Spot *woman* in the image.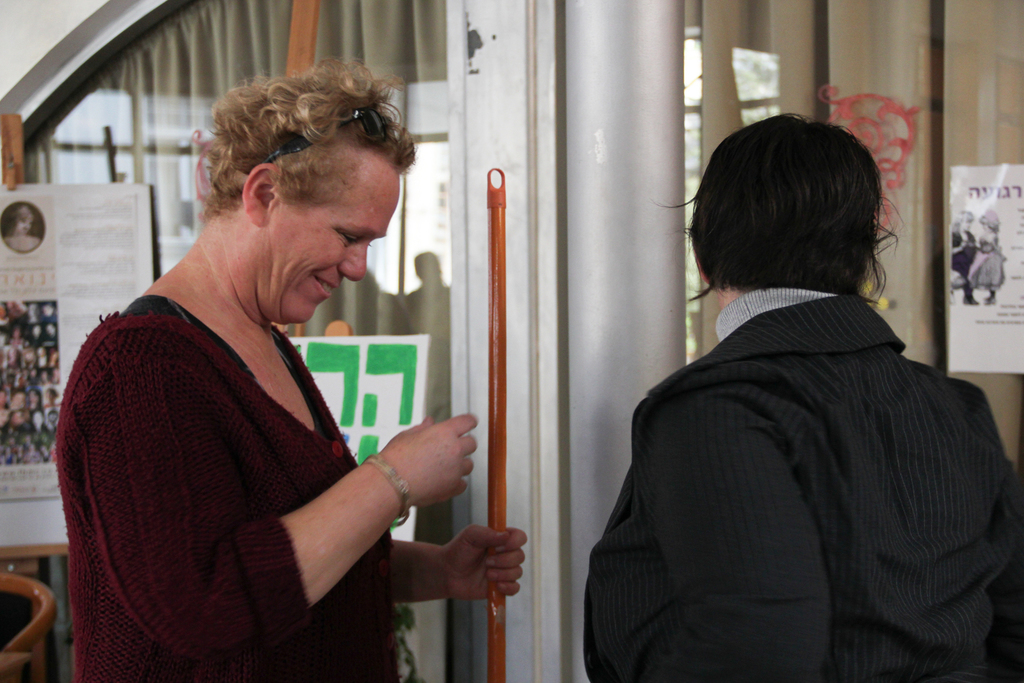
*woman* found at box(582, 110, 1023, 682).
